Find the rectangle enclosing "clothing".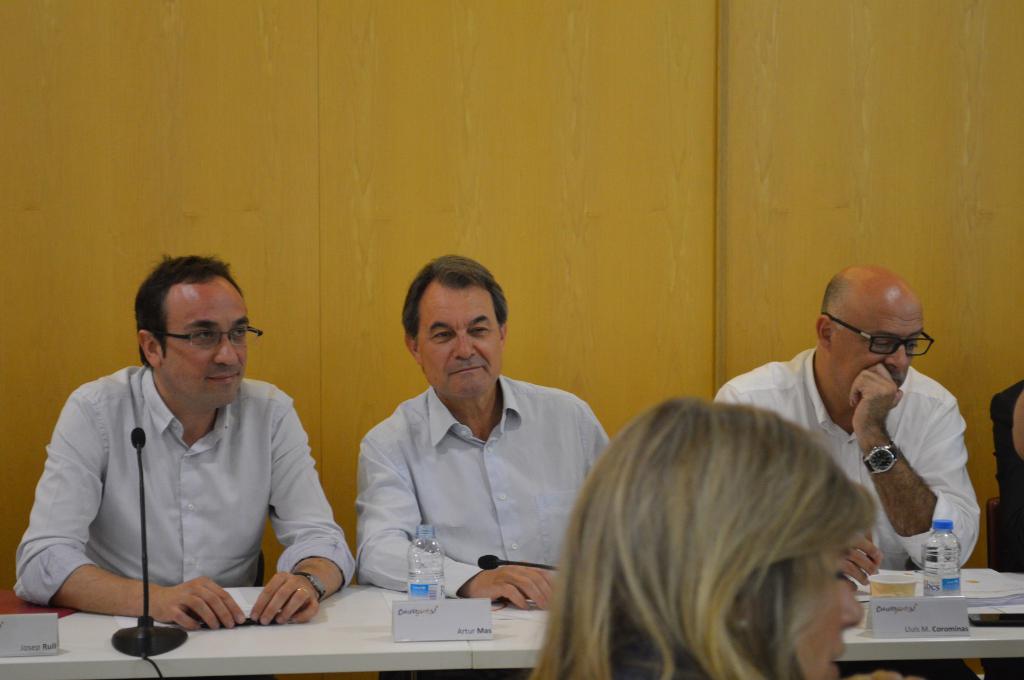
Rect(352, 370, 618, 608).
